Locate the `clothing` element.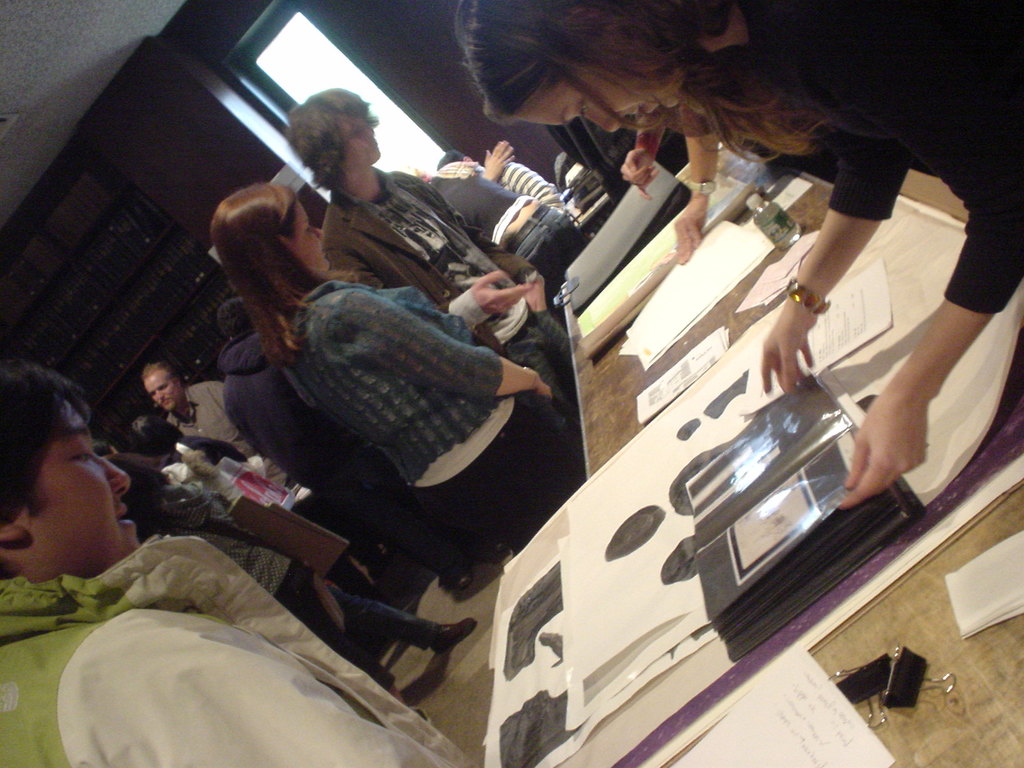
Element bbox: rect(428, 168, 579, 286).
